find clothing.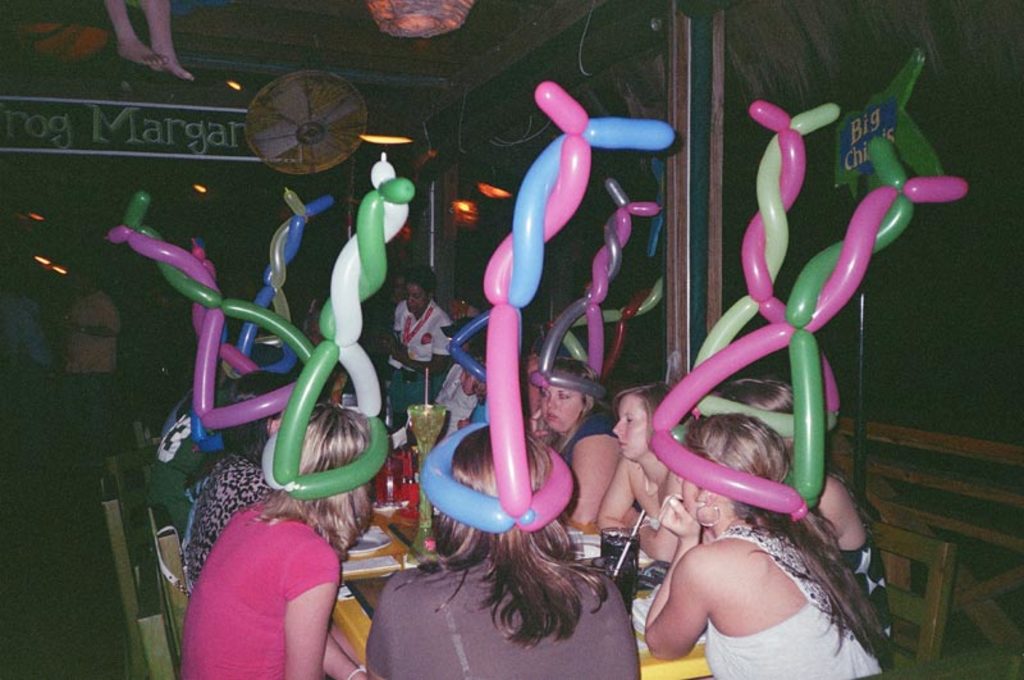
bbox=[174, 487, 362, 654].
